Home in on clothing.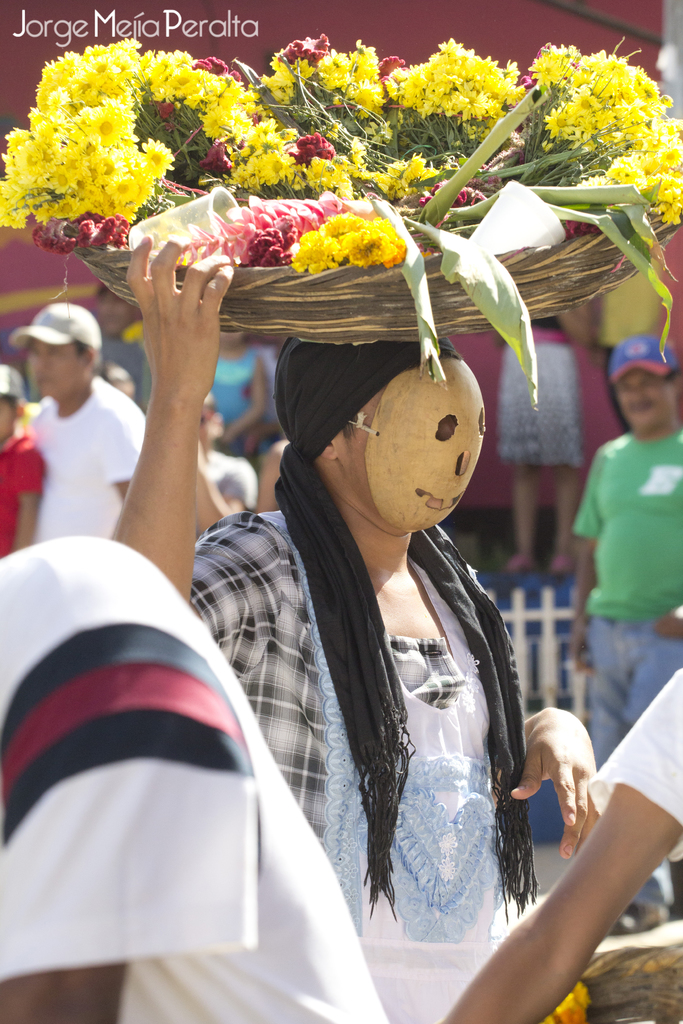
Homed in at crop(0, 421, 40, 552).
